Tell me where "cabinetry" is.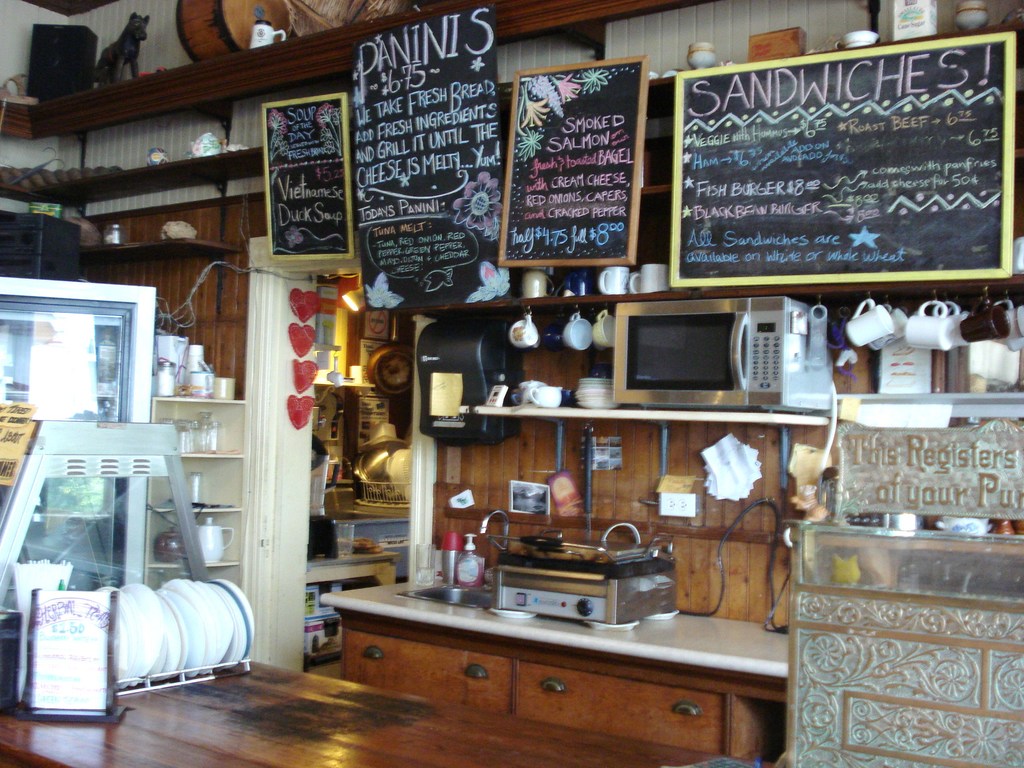
"cabinetry" is at pyautogui.locateOnScreen(296, 531, 828, 762).
